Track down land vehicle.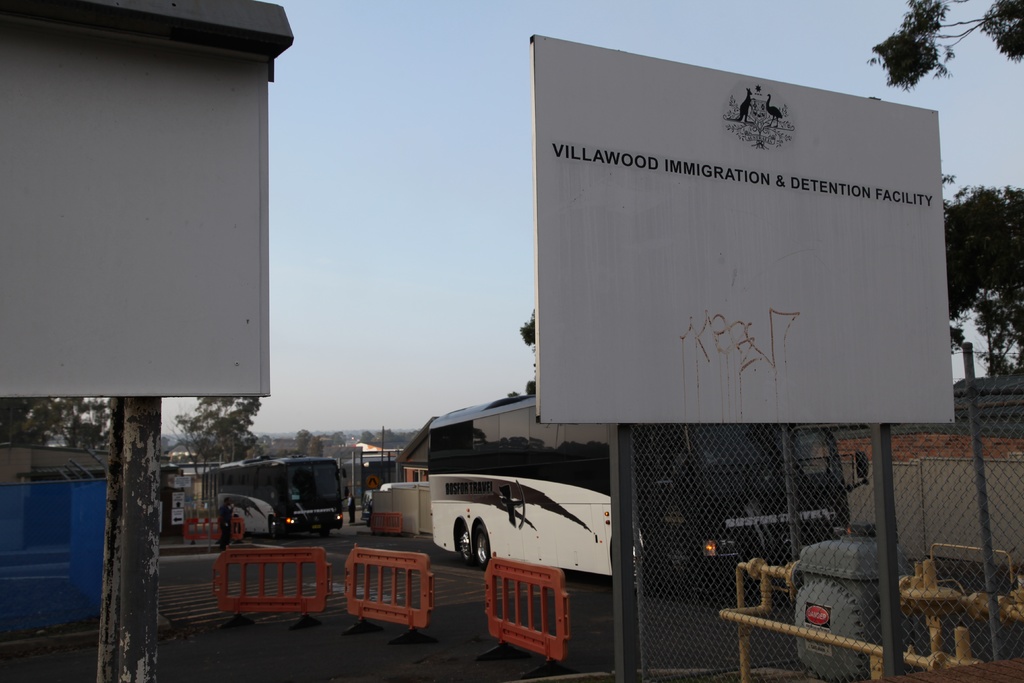
Tracked to 426 392 872 598.
